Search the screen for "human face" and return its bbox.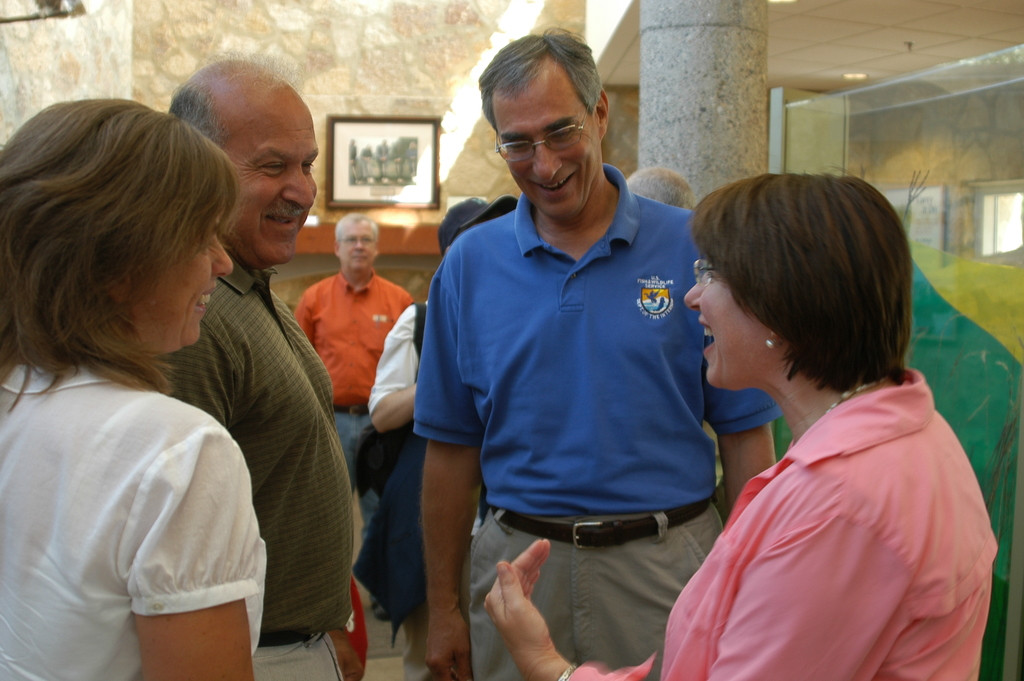
Found: (141, 217, 235, 359).
